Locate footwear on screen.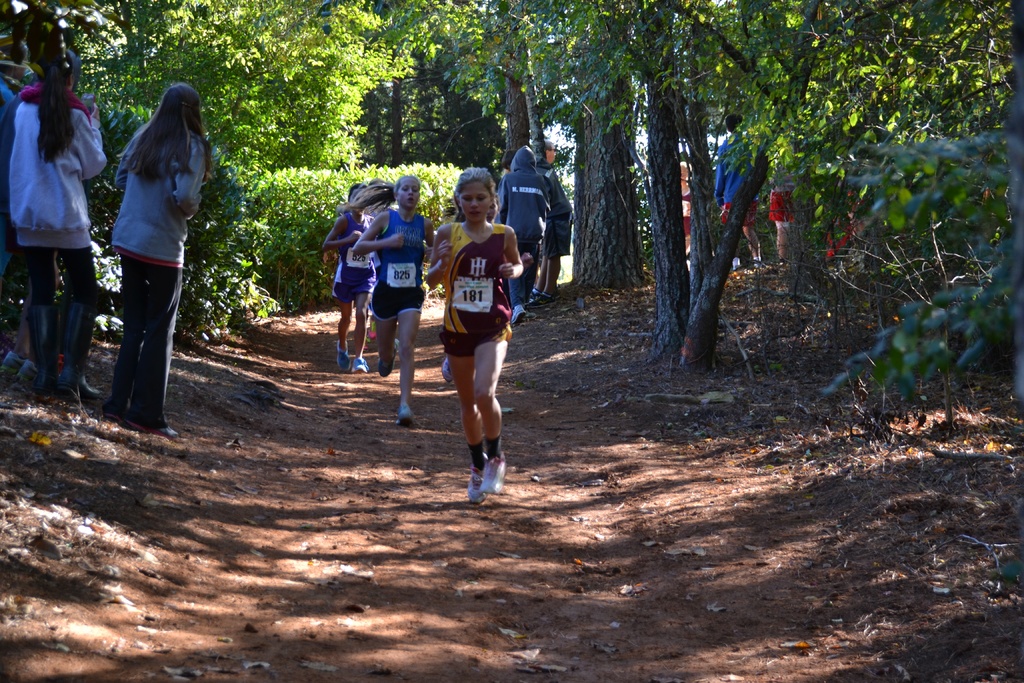
On screen at Rect(132, 414, 172, 434).
